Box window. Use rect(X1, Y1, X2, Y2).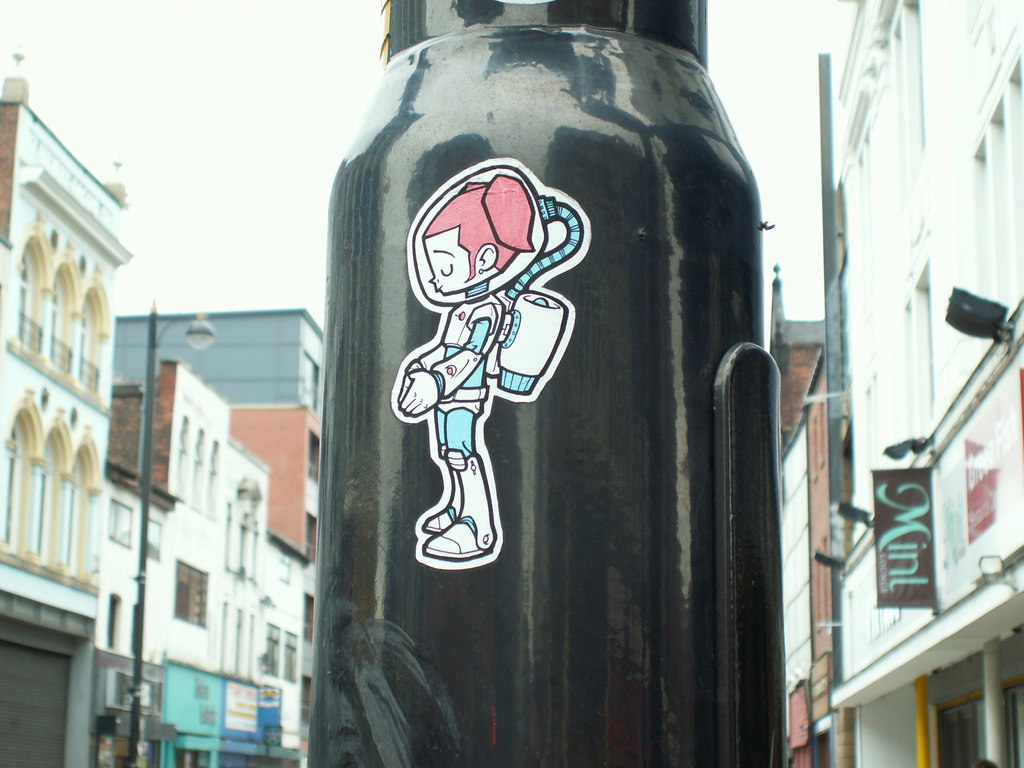
rect(970, 54, 1022, 317).
